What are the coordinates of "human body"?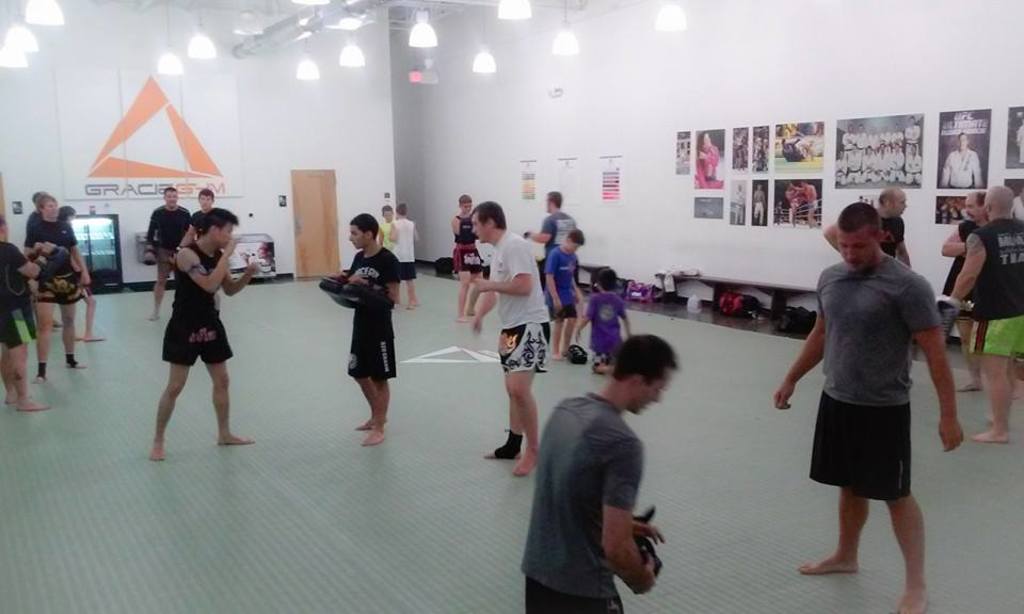
[x1=752, y1=190, x2=771, y2=227].
